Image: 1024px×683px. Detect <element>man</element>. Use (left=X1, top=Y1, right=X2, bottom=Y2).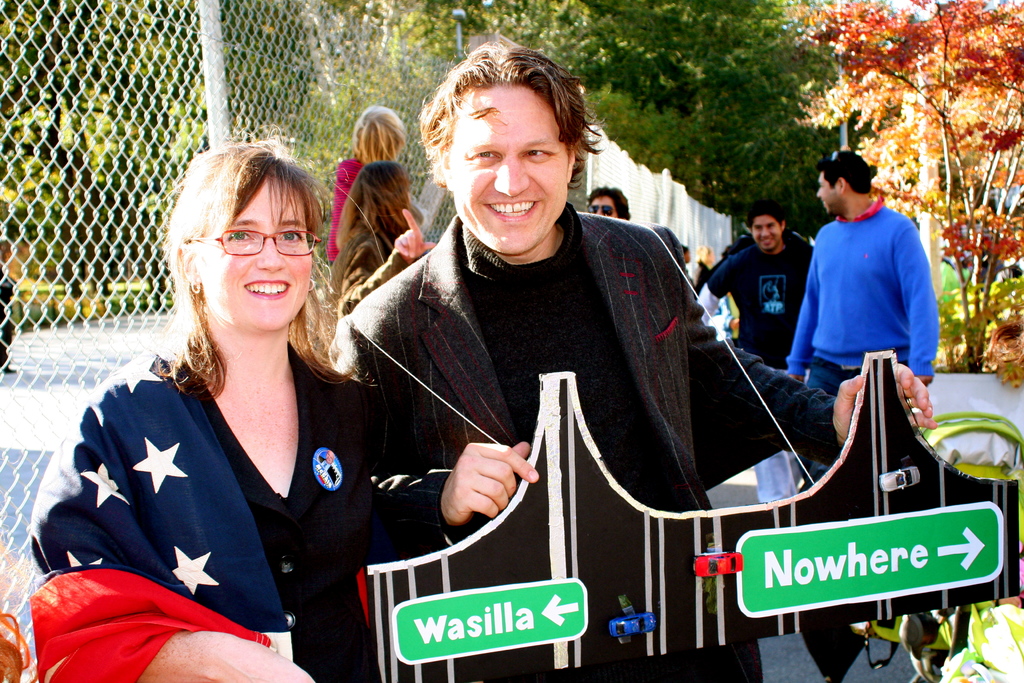
(left=328, top=38, right=938, bottom=682).
